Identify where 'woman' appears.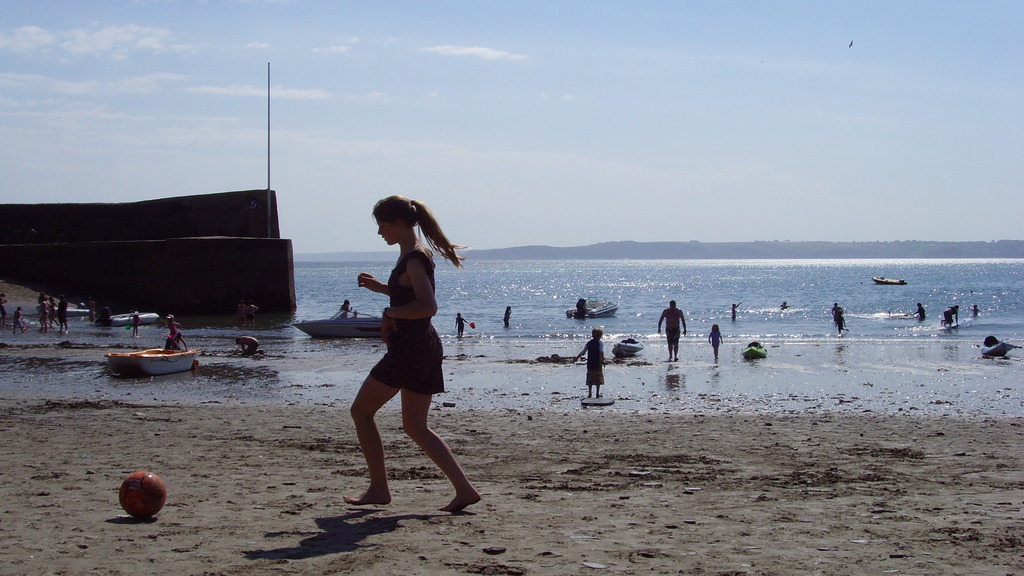
Appears at 341:187:492:515.
